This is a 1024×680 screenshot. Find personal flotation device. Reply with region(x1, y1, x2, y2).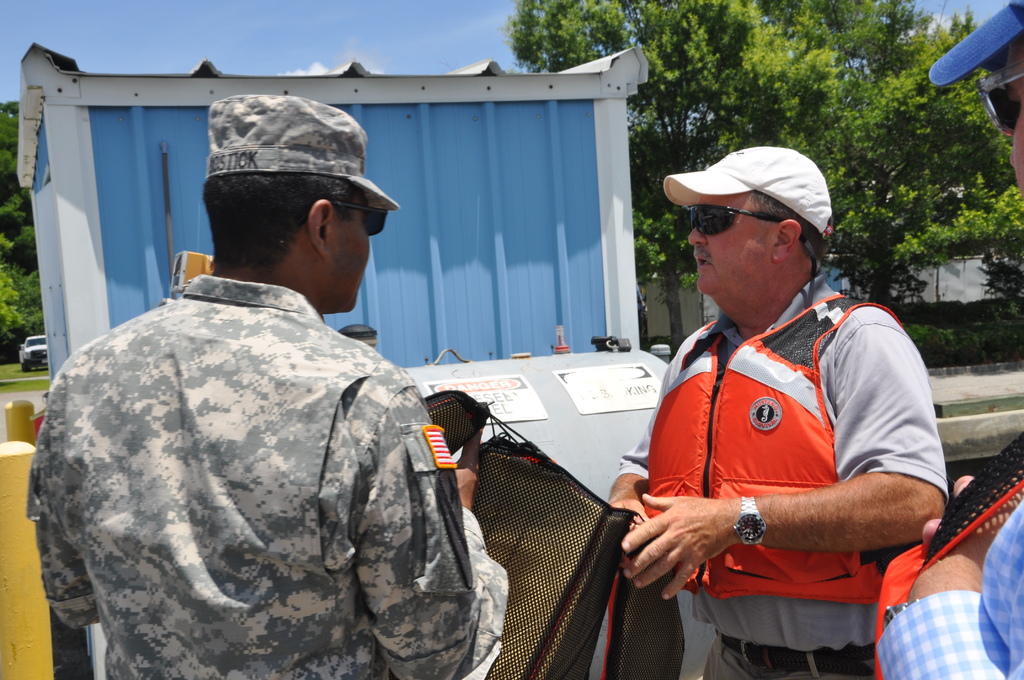
region(879, 432, 1023, 679).
